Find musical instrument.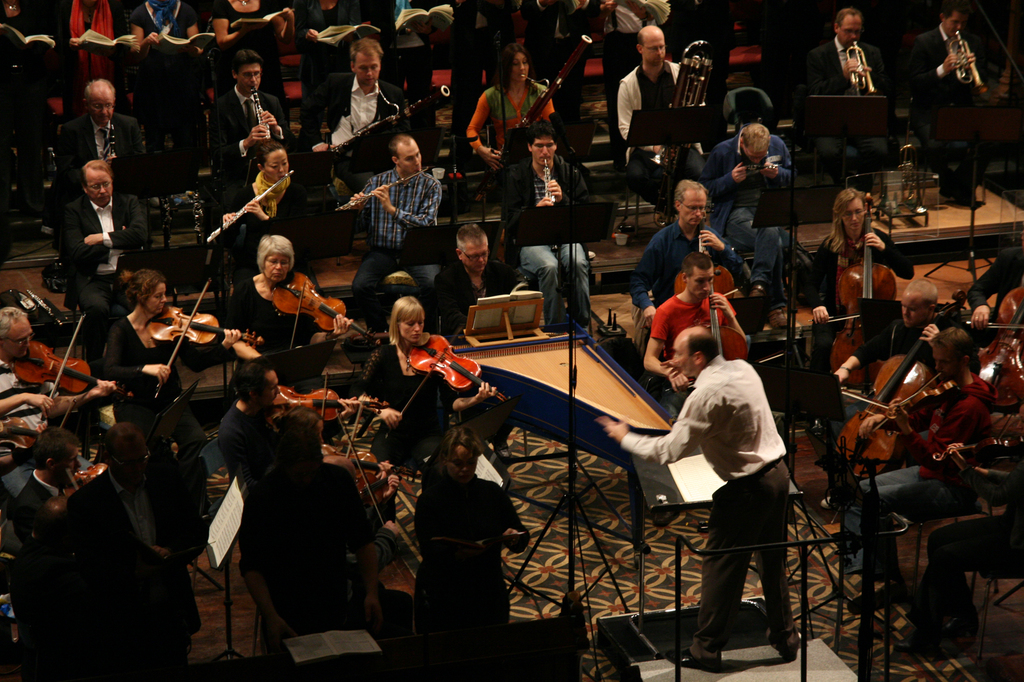
bbox(964, 275, 1023, 412).
